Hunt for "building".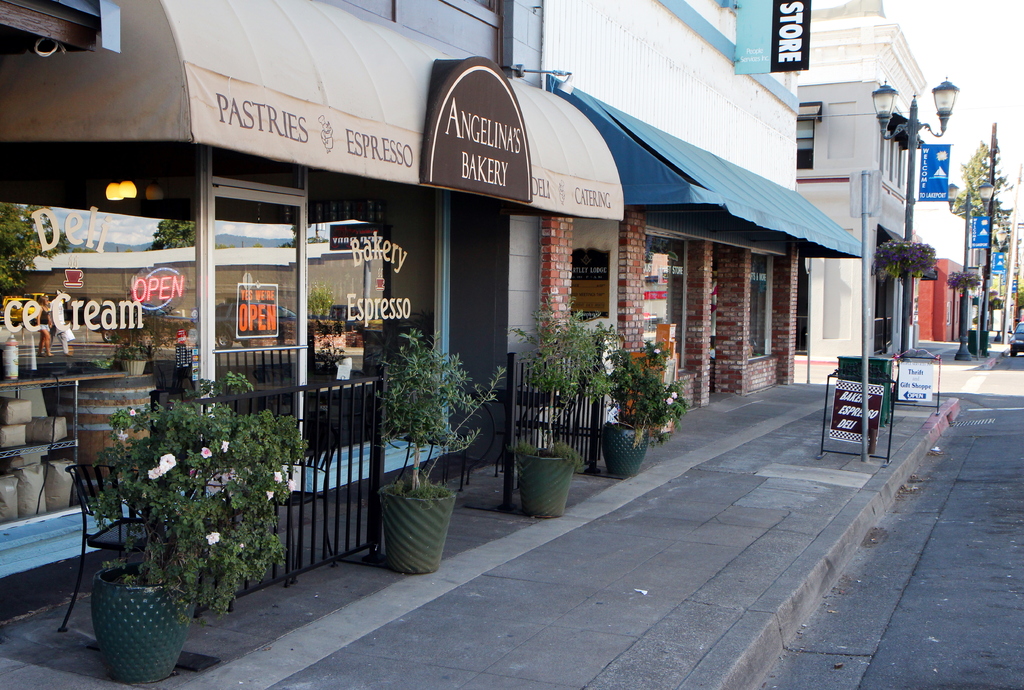
Hunted down at 542,0,865,411.
